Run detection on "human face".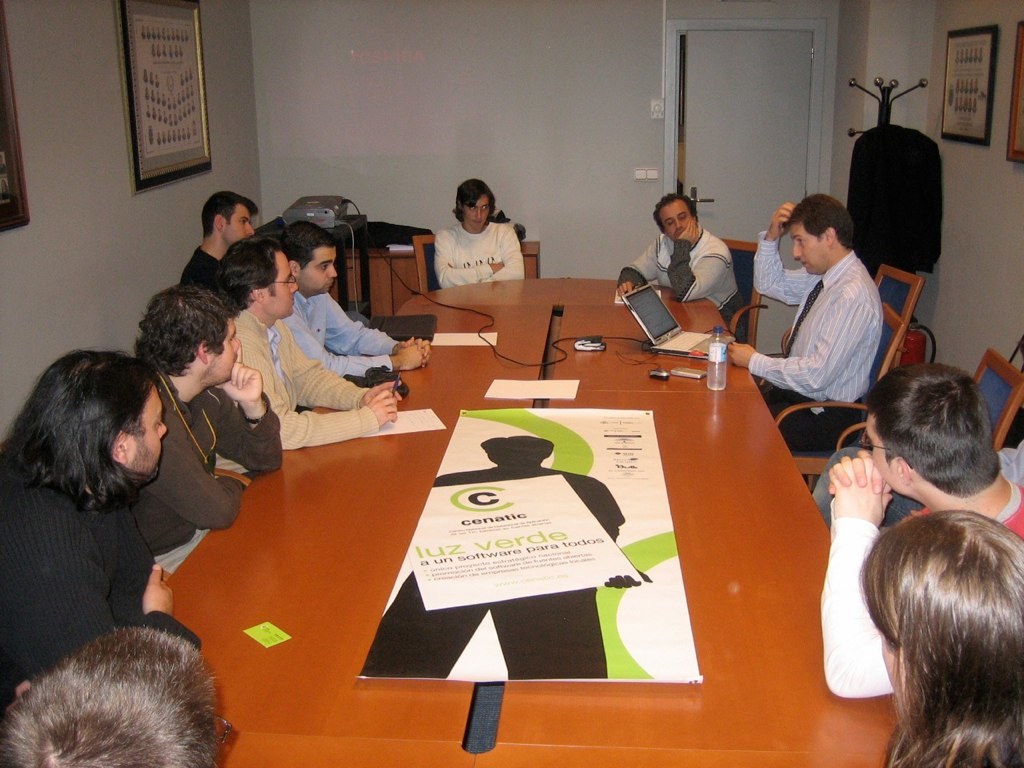
Result: detection(863, 414, 900, 493).
